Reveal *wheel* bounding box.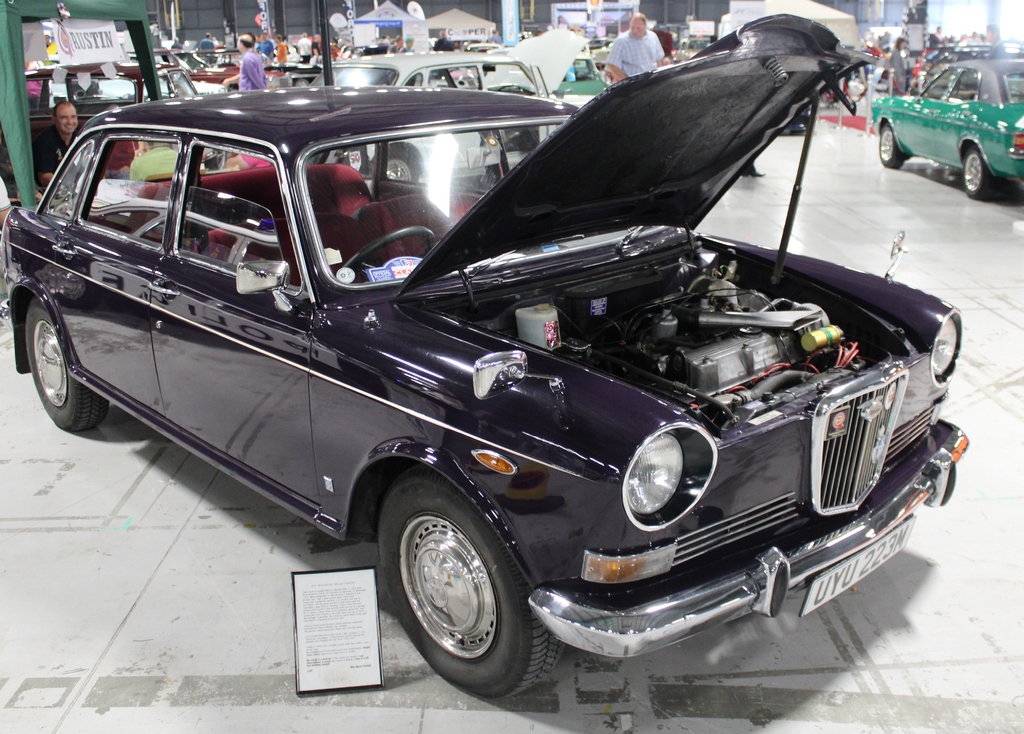
Revealed: [963, 152, 996, 199].
